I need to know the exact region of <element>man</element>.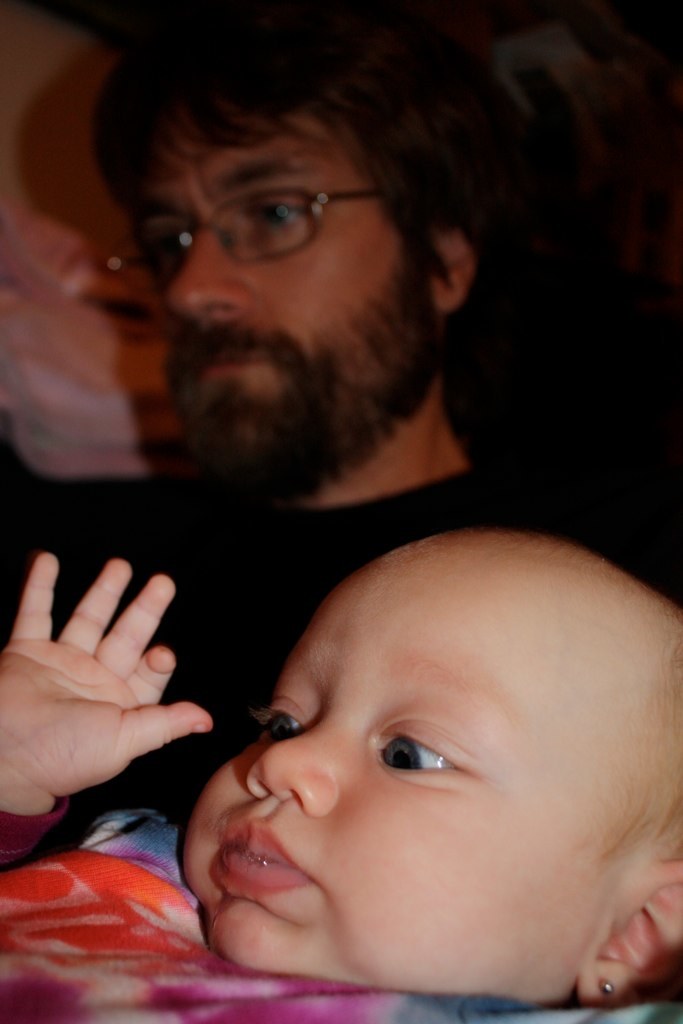
Region: [left=0, top=7, right=682, bottom=805].
